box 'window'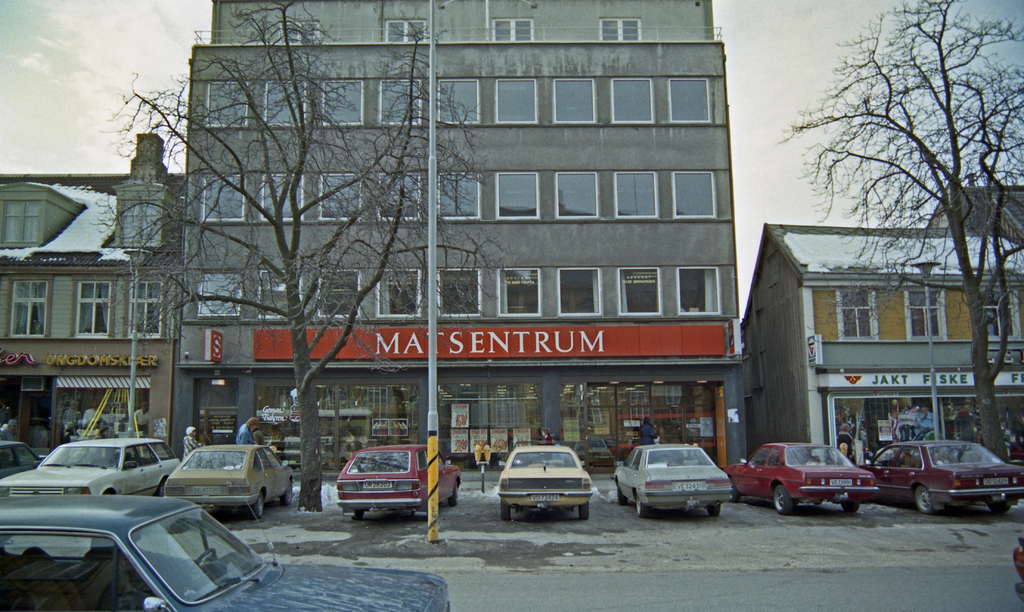
BBox(268, 85, 304, 125)
